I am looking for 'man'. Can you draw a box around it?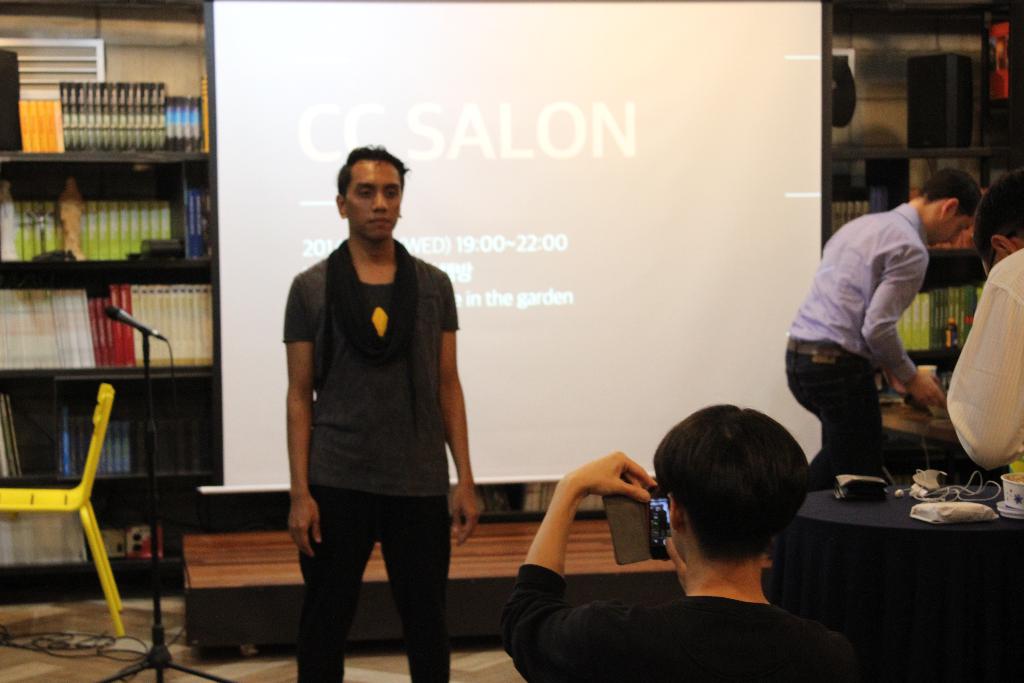
Sure, the bounding box is 497, 406, 865, 682.
